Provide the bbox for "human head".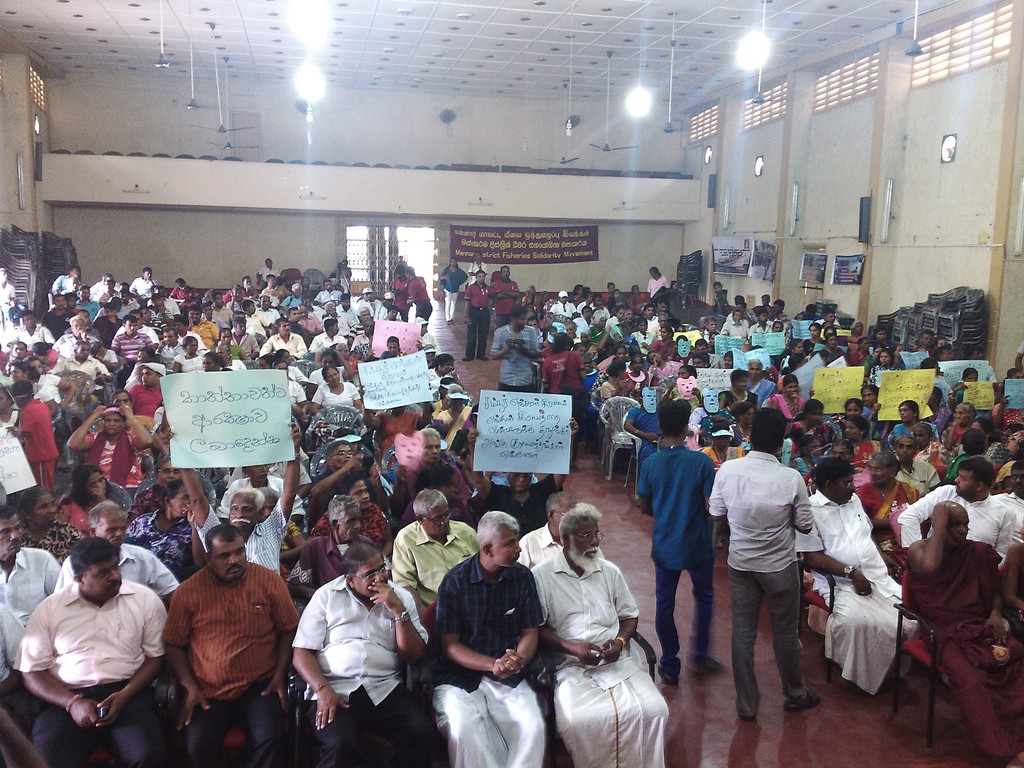
481 510 521 563.
